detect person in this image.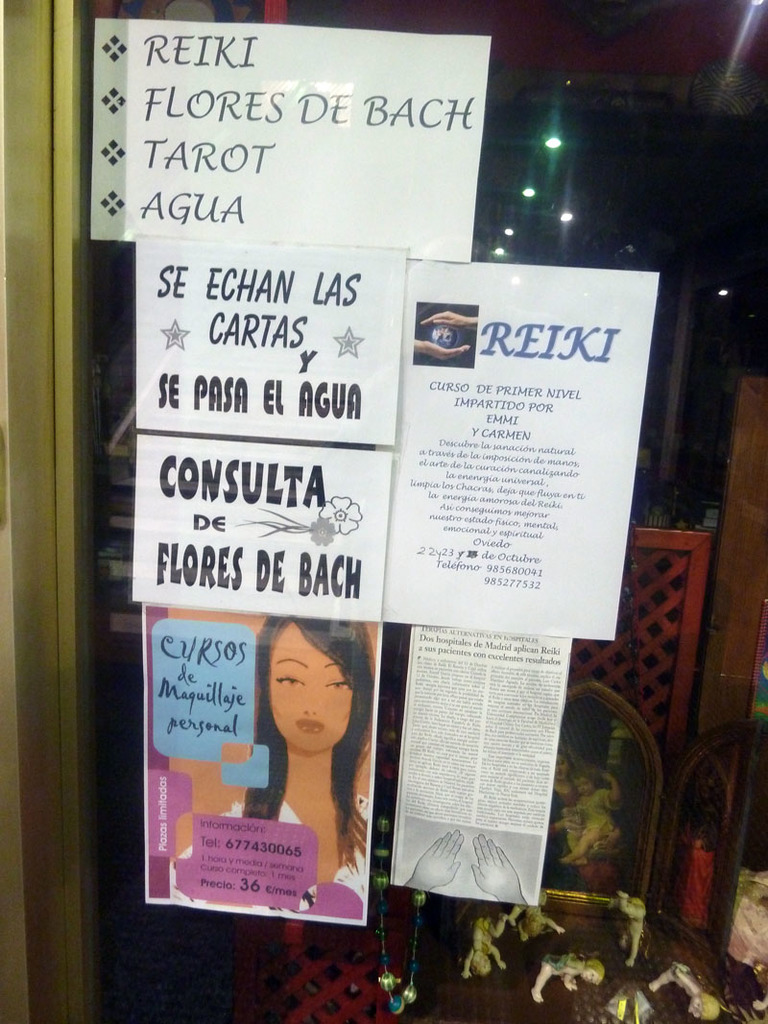
Detection: 541, 748, 583, 891.
